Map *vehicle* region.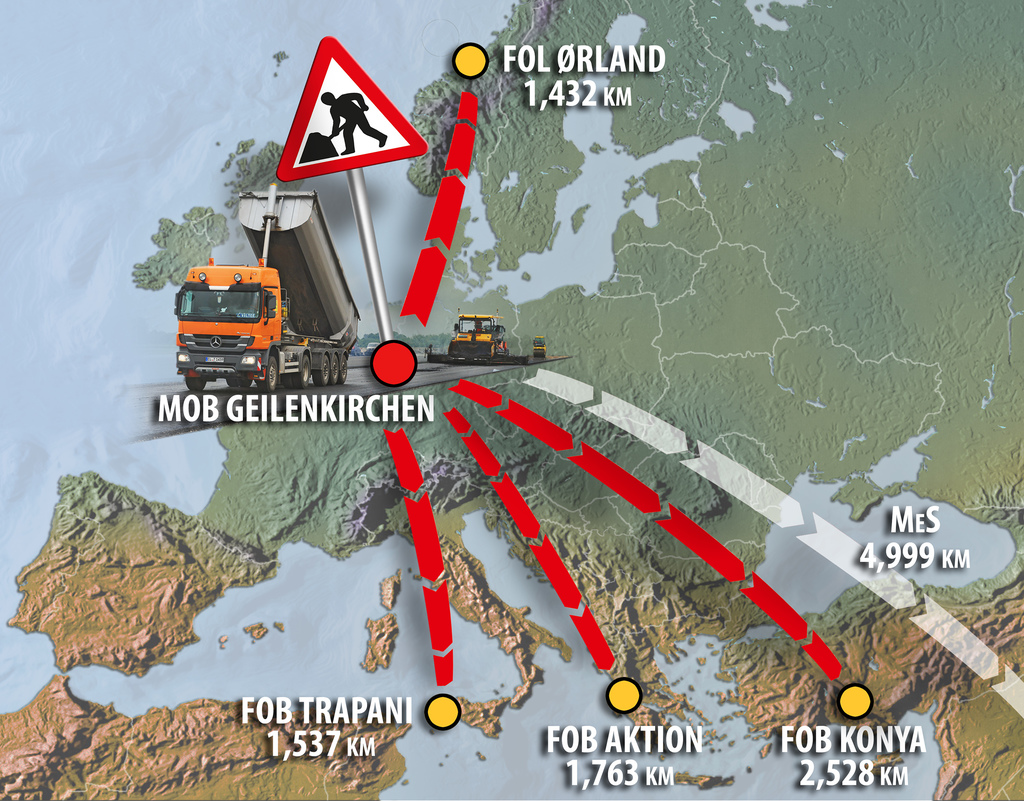
Mapped to l=446, t=309, r=516, b=358.
